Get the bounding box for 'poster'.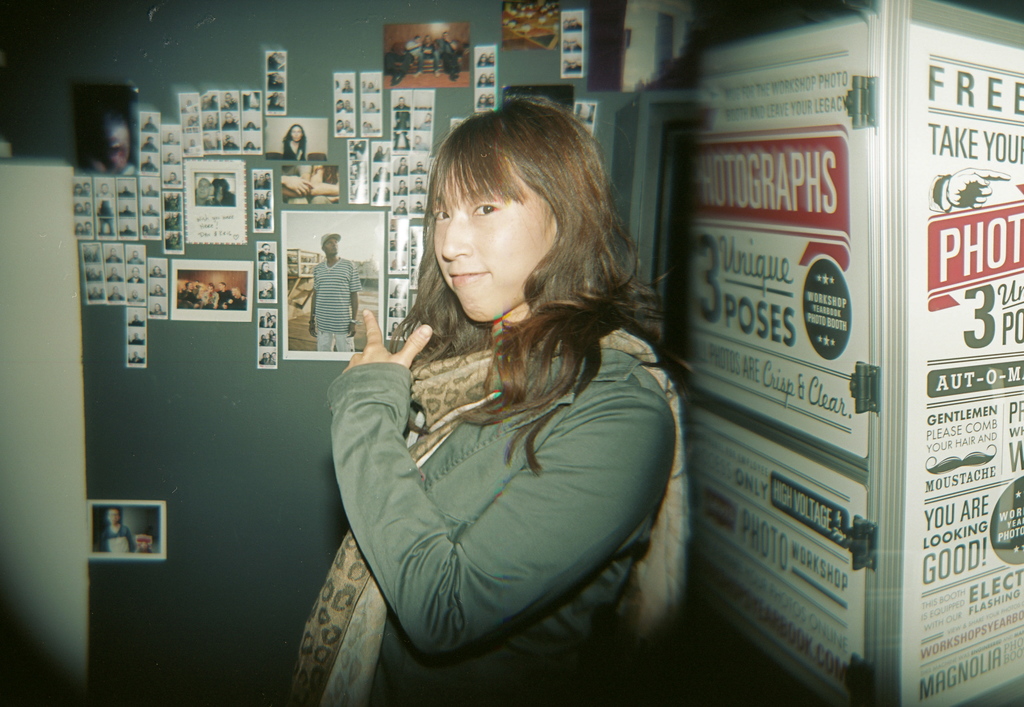
detection(673, 42, 866, 462).
